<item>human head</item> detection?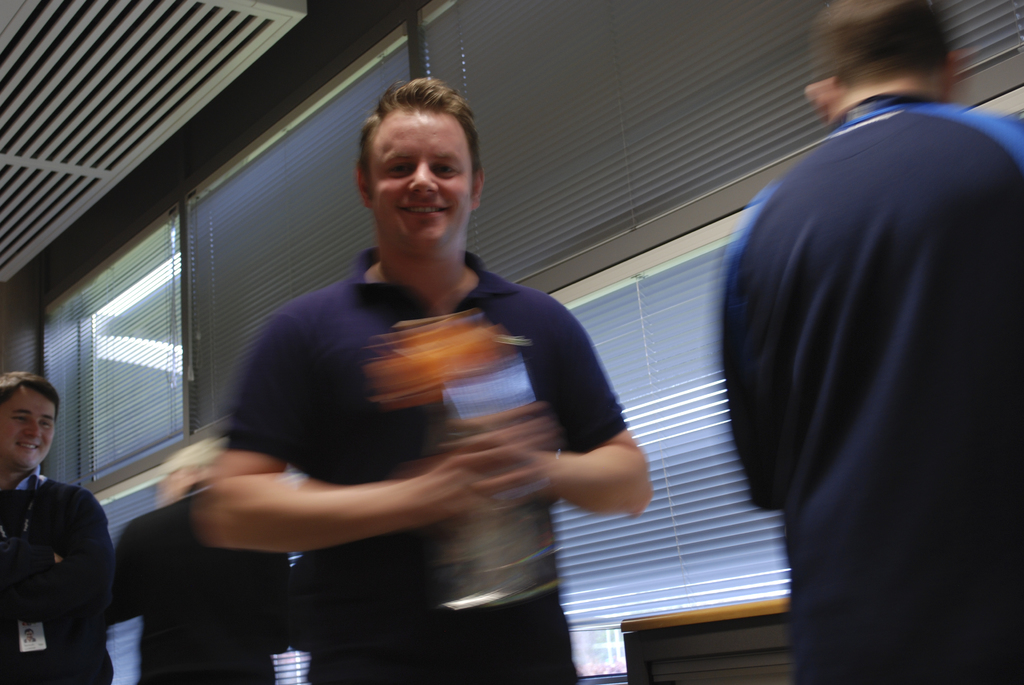
bbox=(0, 381, 58, 471)
